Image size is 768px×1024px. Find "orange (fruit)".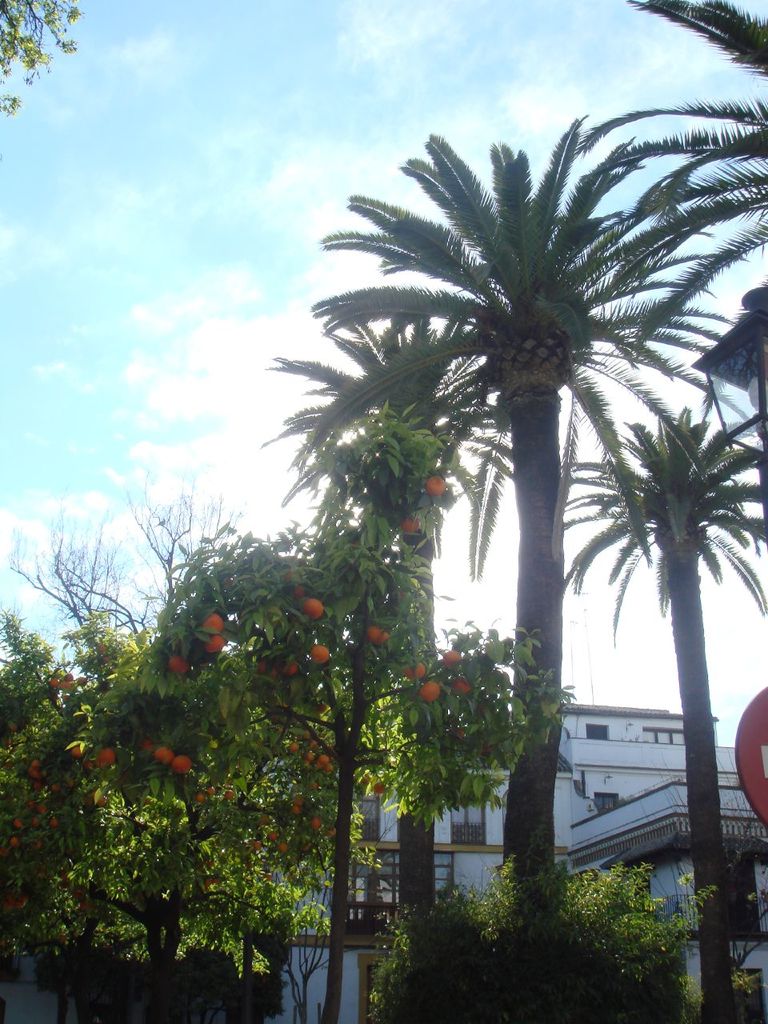
{"x1": 268, "y1": 829, "x2": 278, "y2": 839}.
